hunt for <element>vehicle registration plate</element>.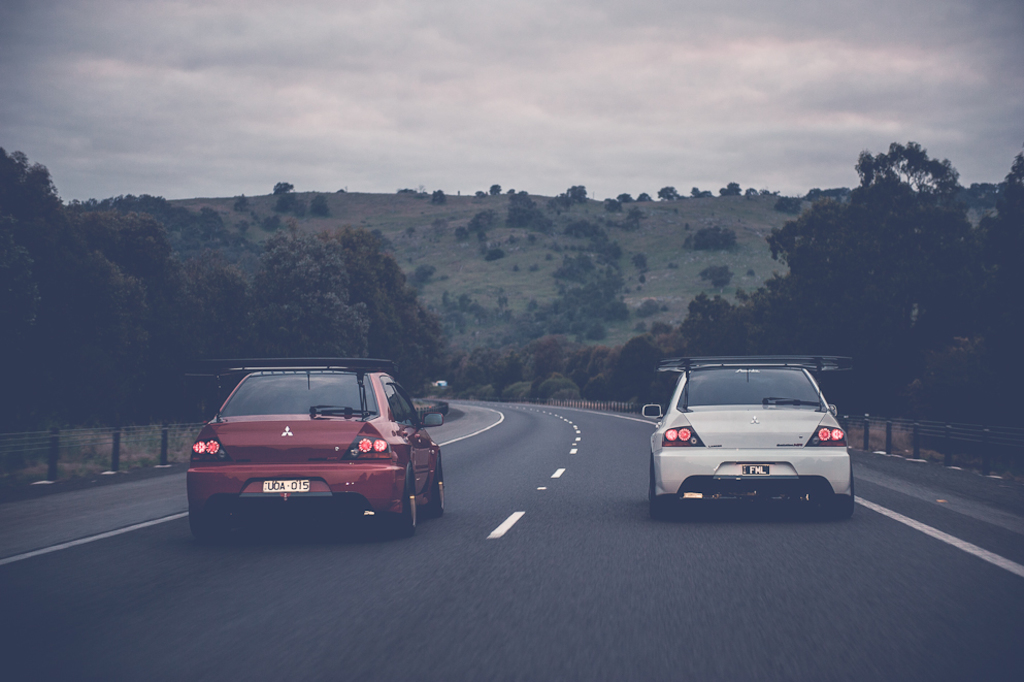
Hunted down at {"left": 740, "top": 463, "right": 771, "bottom": 477}.
